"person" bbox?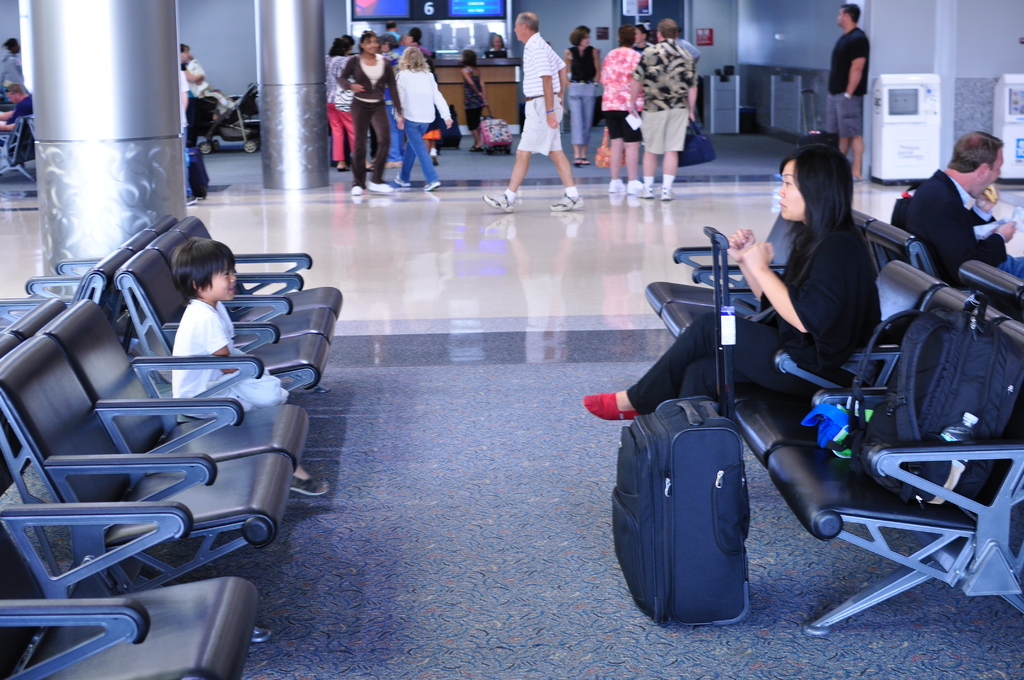
x1=566, y1=29, x2=603, y2=166
